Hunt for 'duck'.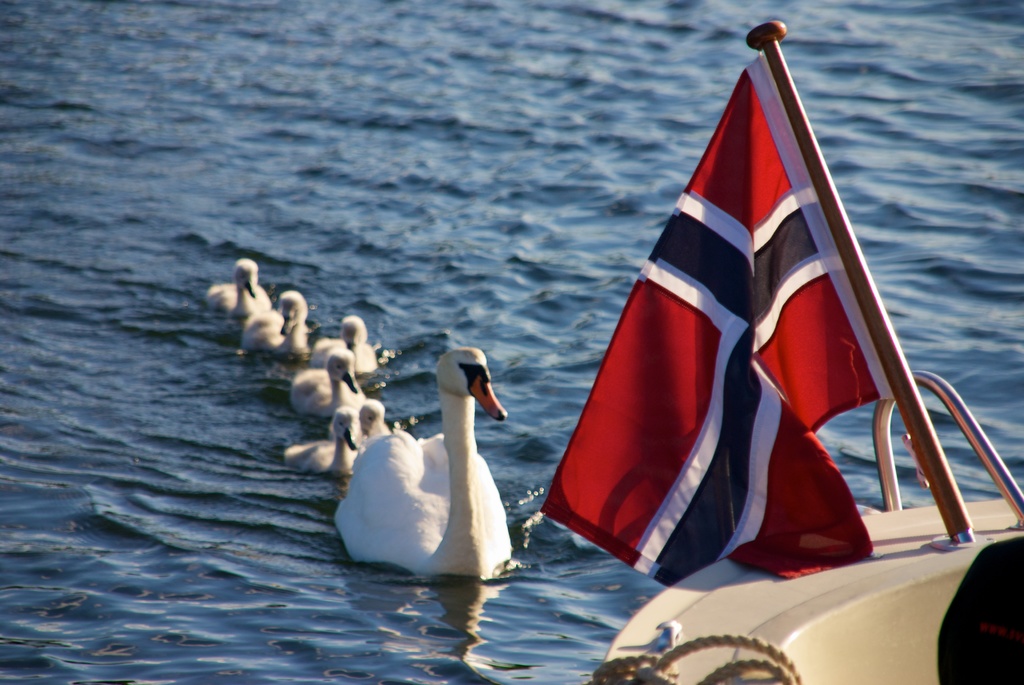
Hunted down at [x1=344, y1=342, x2=520, y2=594].
